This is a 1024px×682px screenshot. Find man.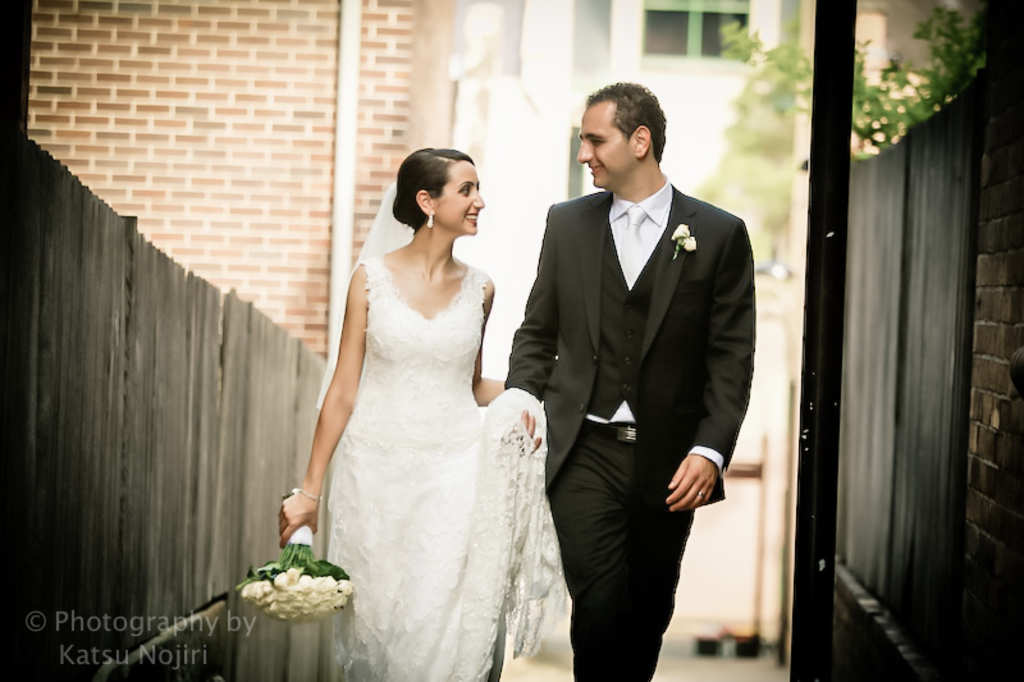
Bounding box: rect(475, 74, 762, 672).
